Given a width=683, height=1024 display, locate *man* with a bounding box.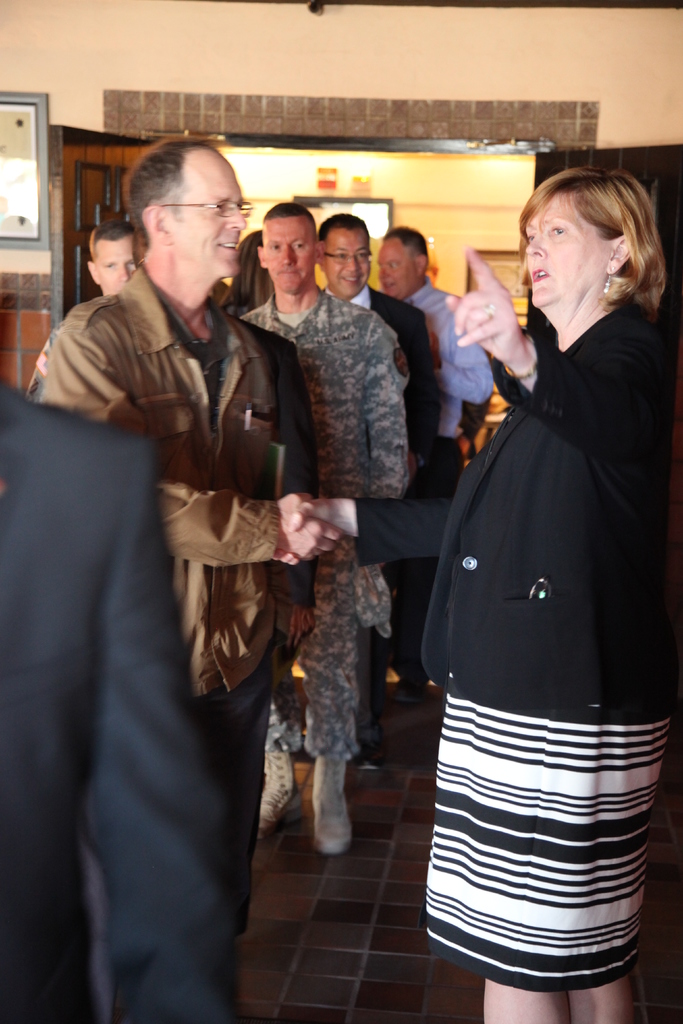
Located: (left=32, top=118, right=332, bottom=977).
